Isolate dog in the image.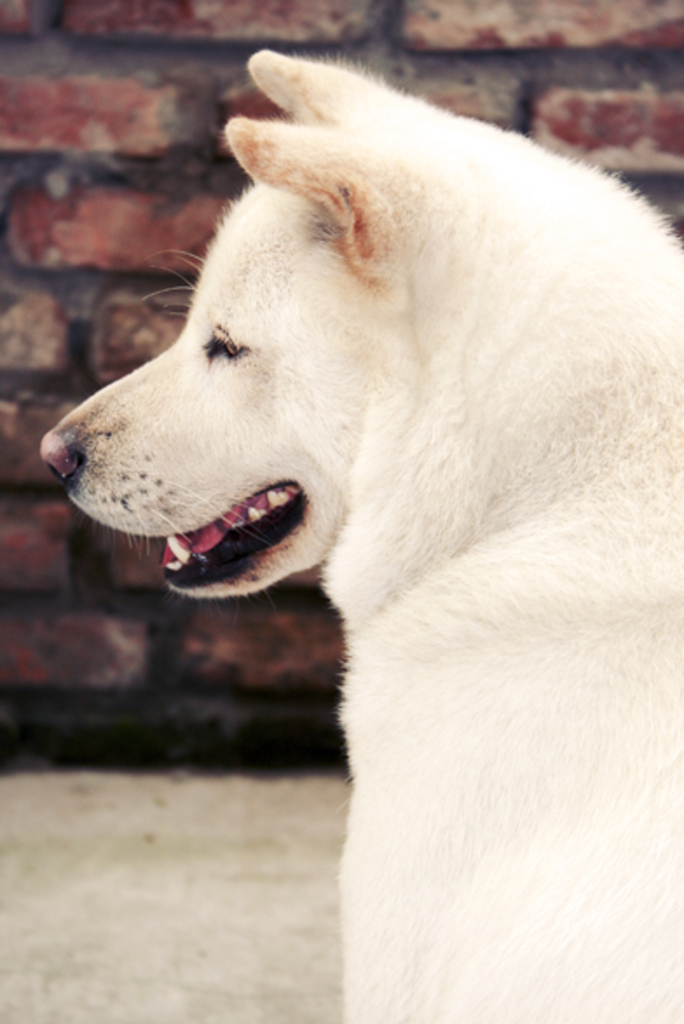
Isolated region: box=[40, 45, 682, 1022].
